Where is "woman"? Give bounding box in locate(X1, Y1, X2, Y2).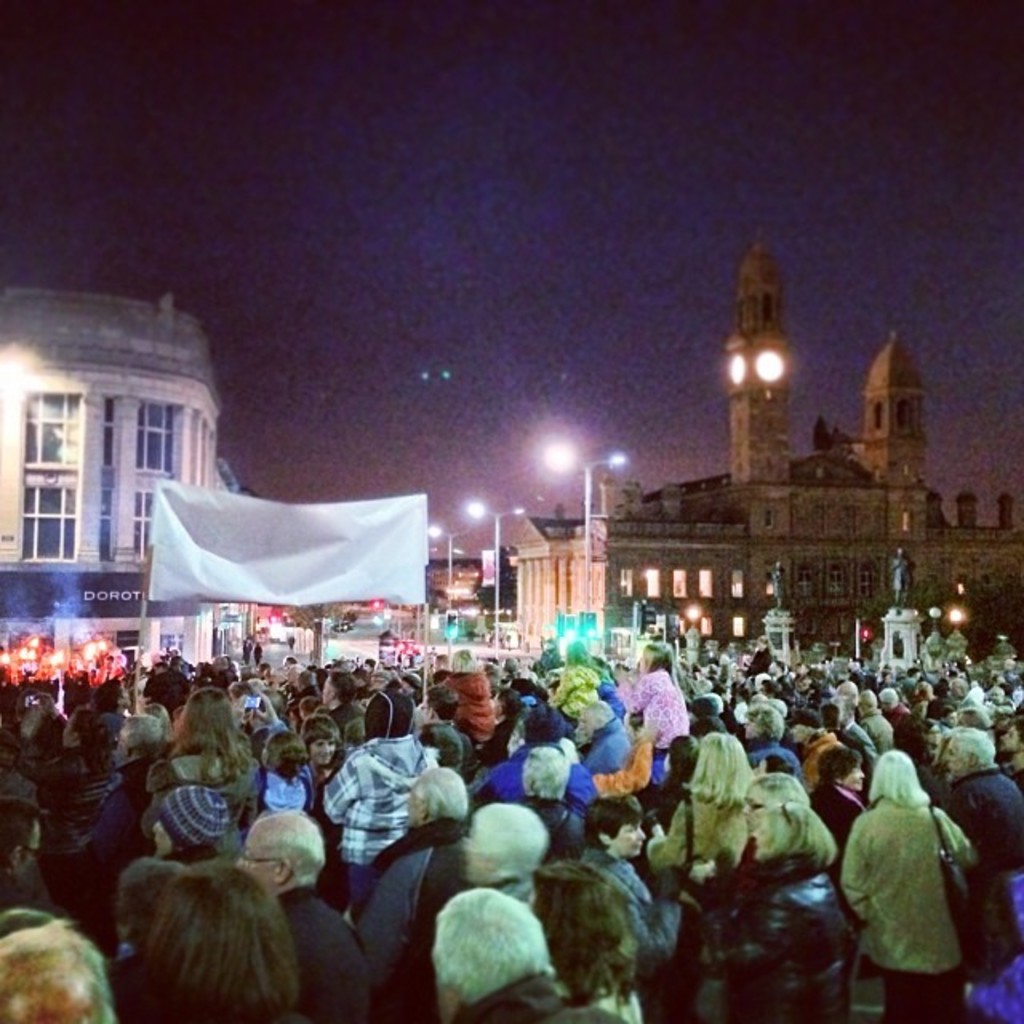
locate(147, 859, 315, 1022).
